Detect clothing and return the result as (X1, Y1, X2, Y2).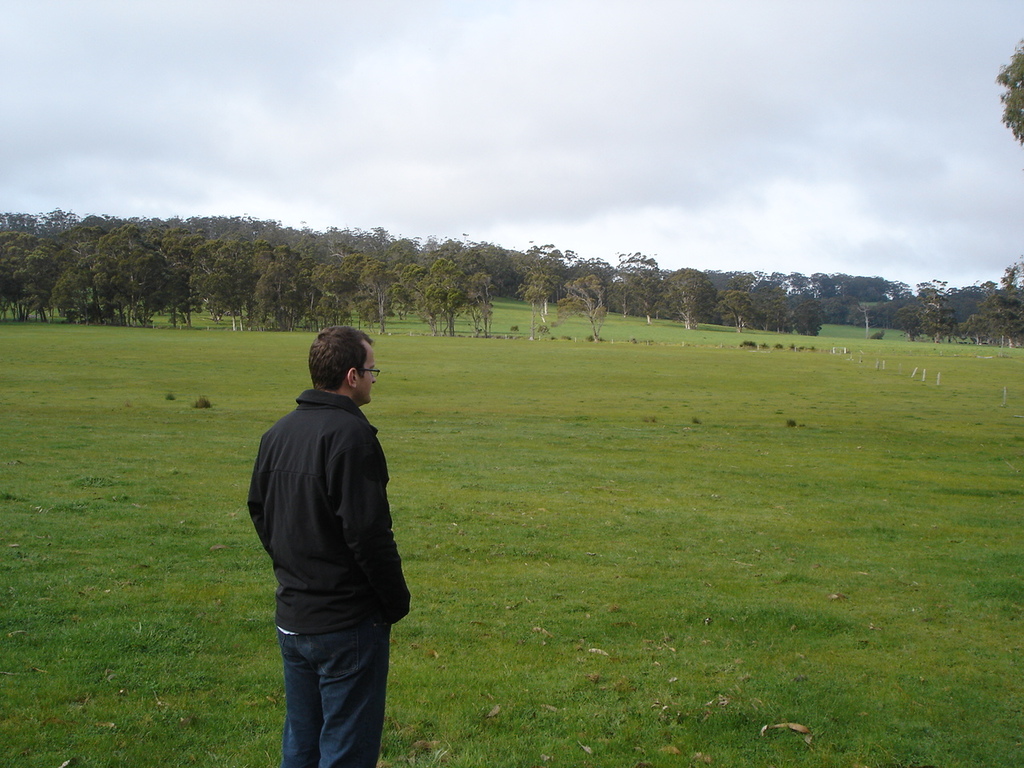
(243, 331, 412, 750).
